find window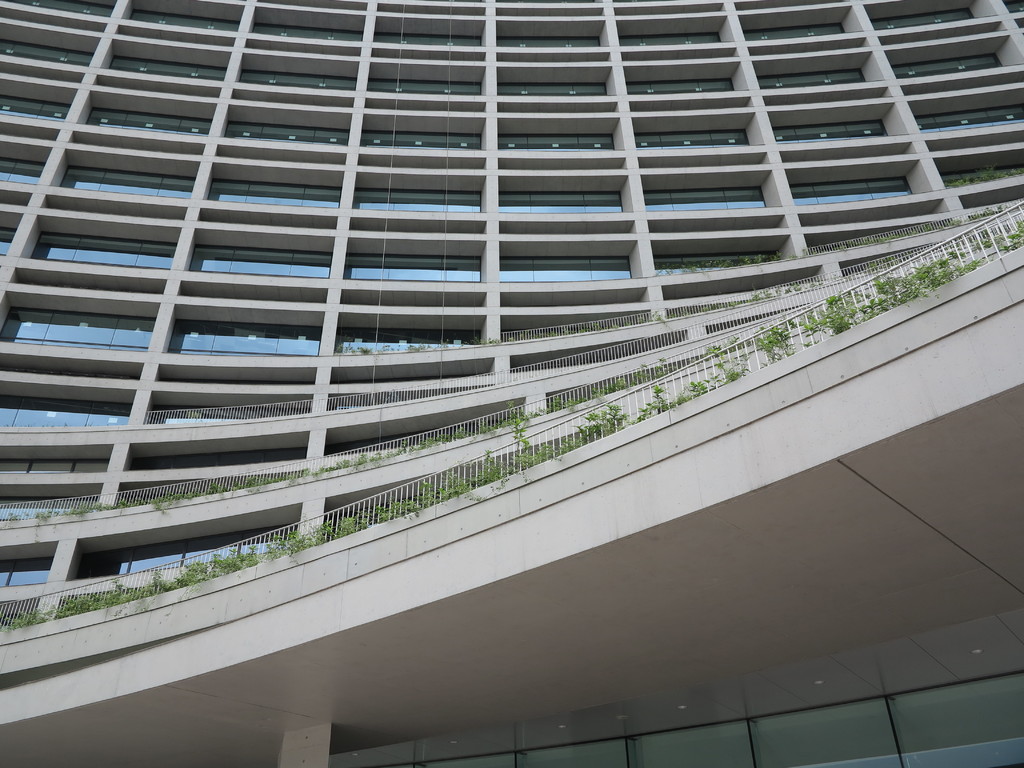
crop(185, 243, 330, 278)
